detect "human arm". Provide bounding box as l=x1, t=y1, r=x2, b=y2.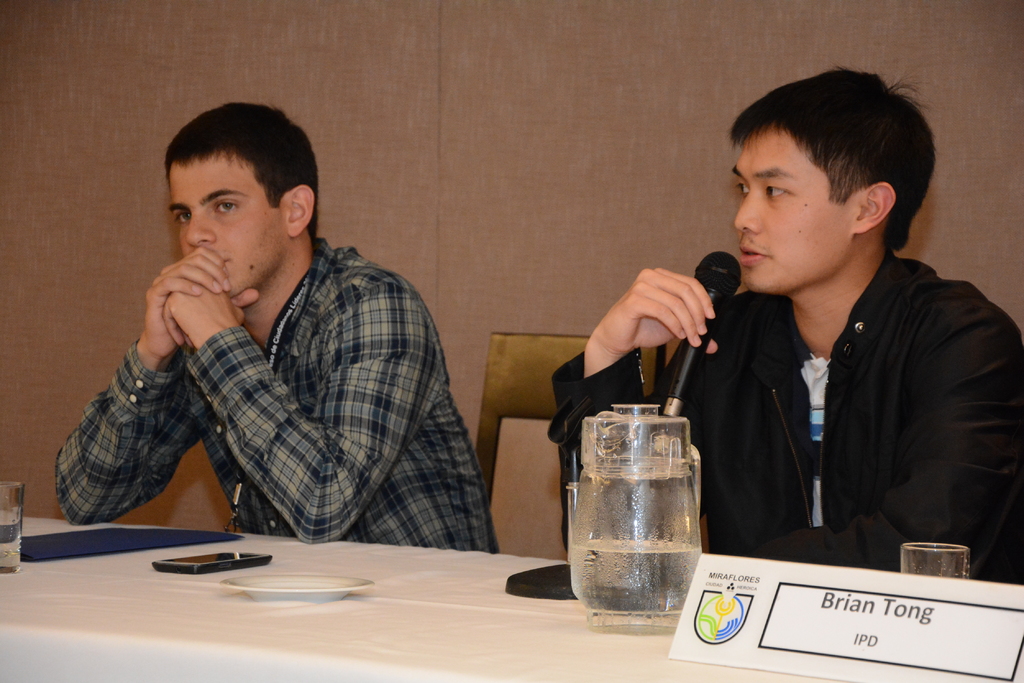
l=76, t=260, r=214, b=522.
